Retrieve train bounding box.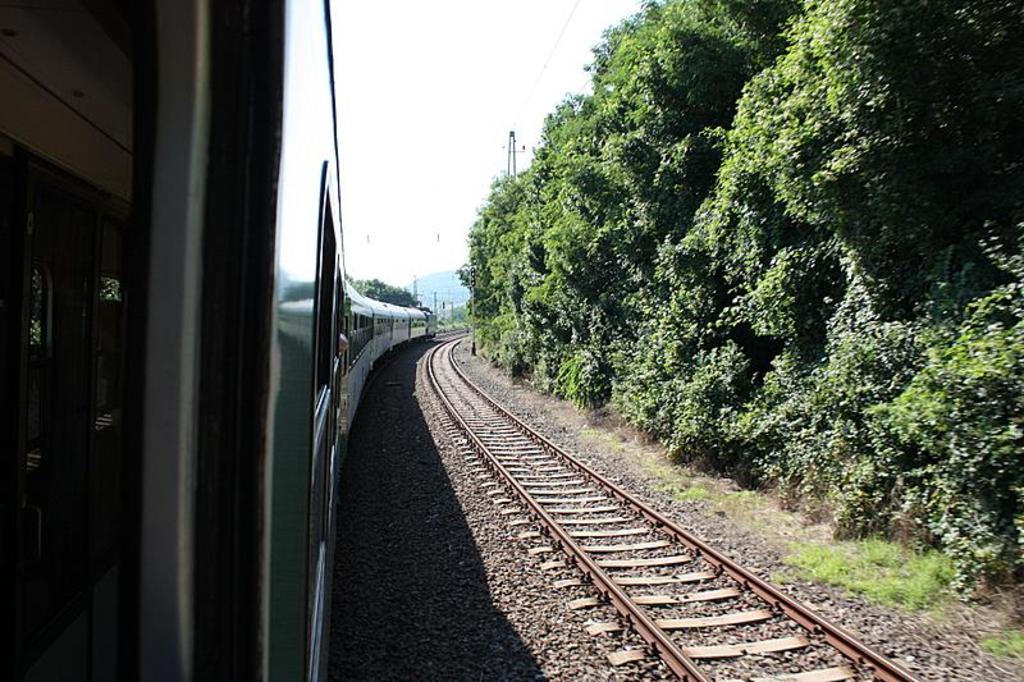
Bounding box: {"x1": 0, "y1": 0, "x2": 435, "y2": 681}.
